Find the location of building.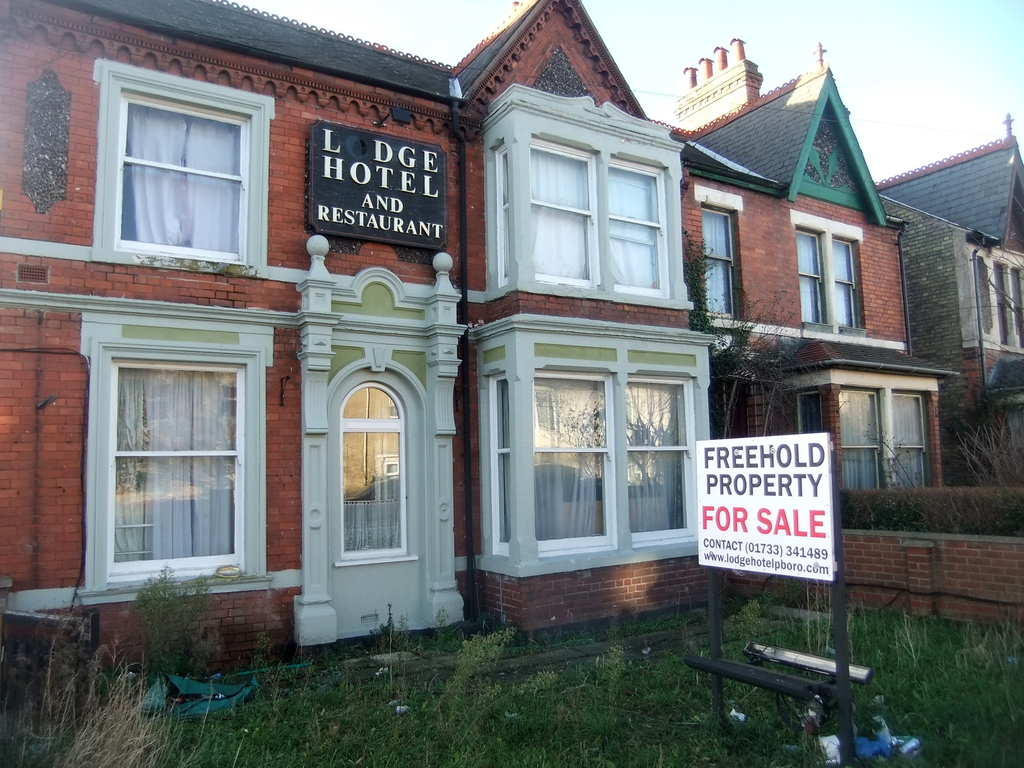
Location: region(874, 109, 1023, 490).
